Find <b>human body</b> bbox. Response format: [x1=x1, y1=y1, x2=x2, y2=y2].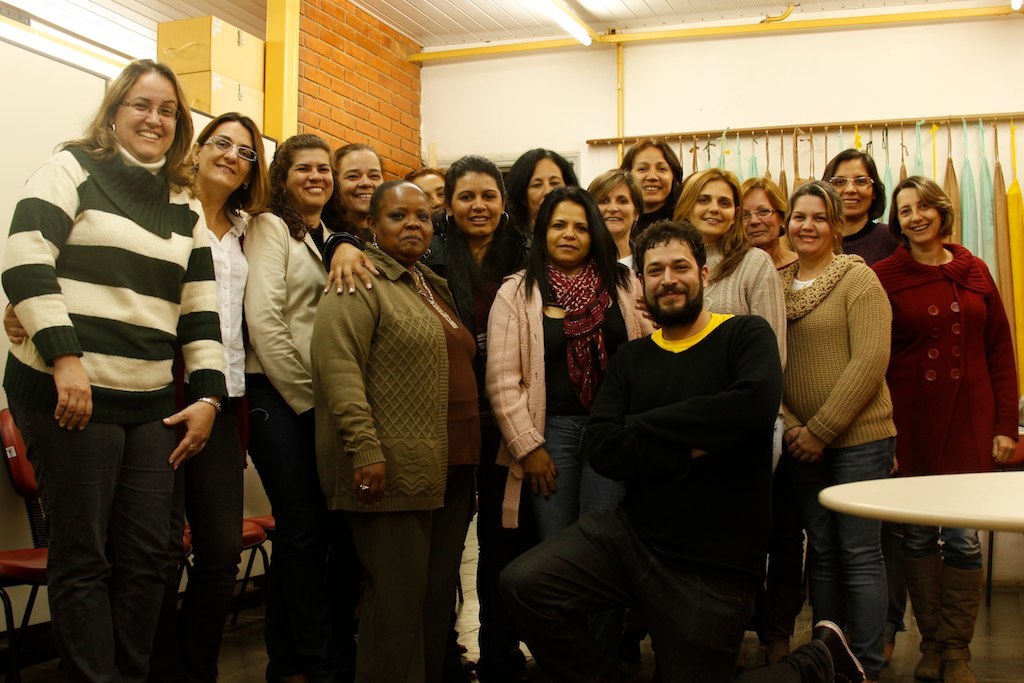
[x1=671, y1=167, x2=789, y2=362].
